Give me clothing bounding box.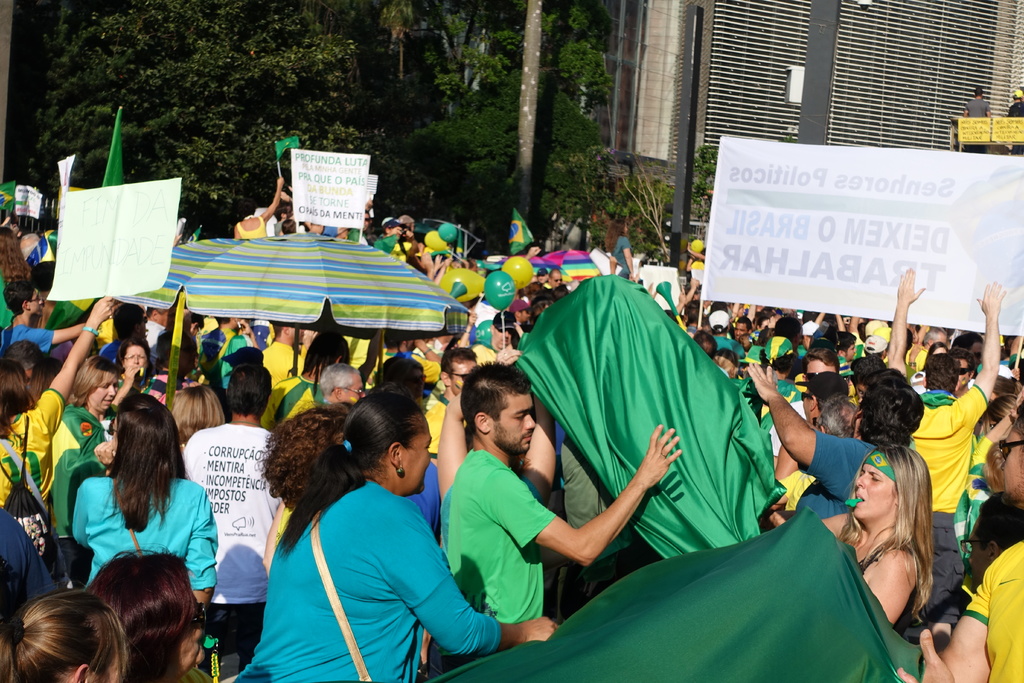
Rect(910, 390, 995, 614).
